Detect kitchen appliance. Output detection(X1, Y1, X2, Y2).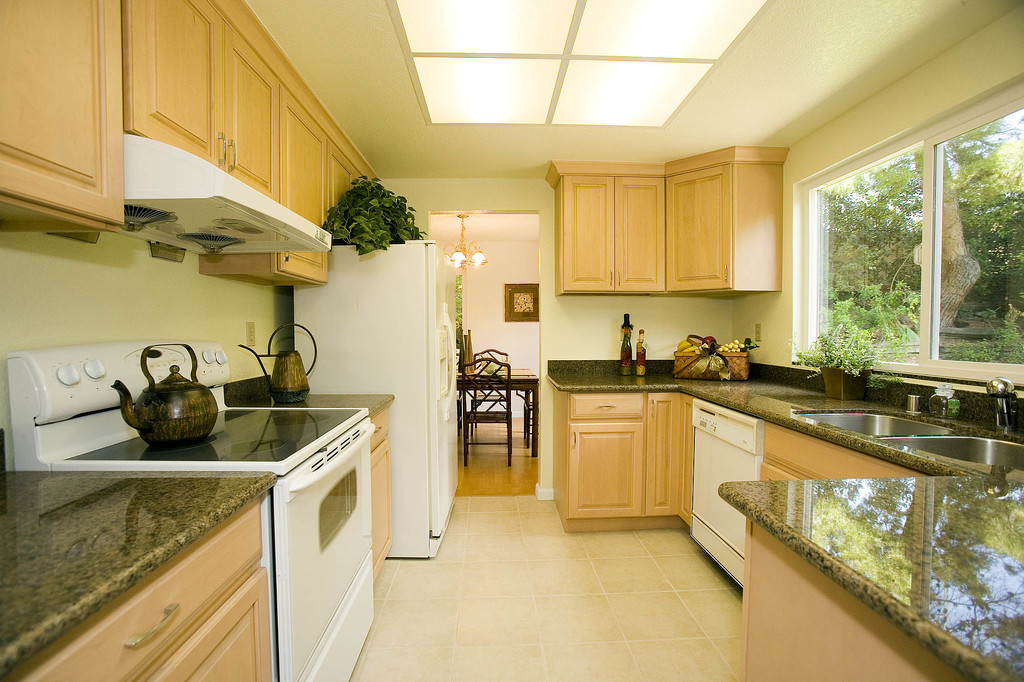
detection(676, 336, 747, 377).
